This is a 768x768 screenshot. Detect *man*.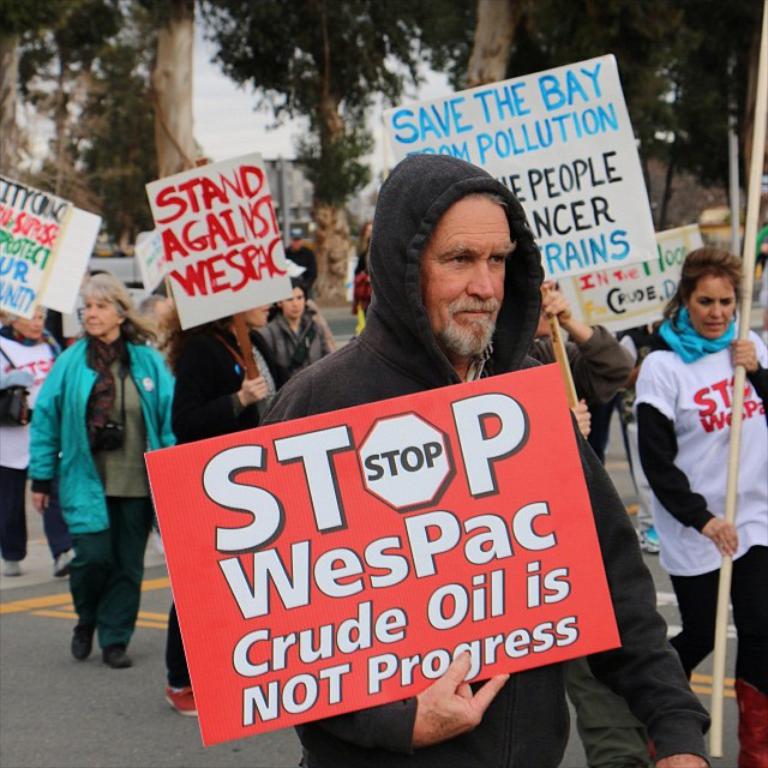
box=[257, 152, 710, 767].
